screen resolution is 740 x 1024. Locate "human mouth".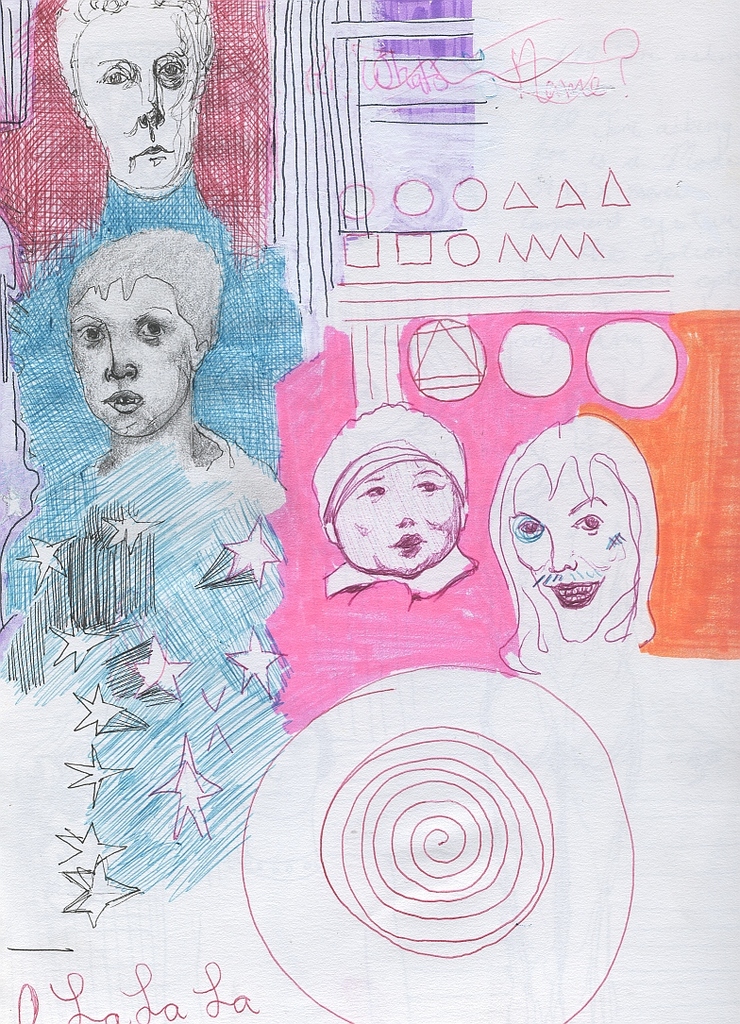
103, 391, 143, 411.
